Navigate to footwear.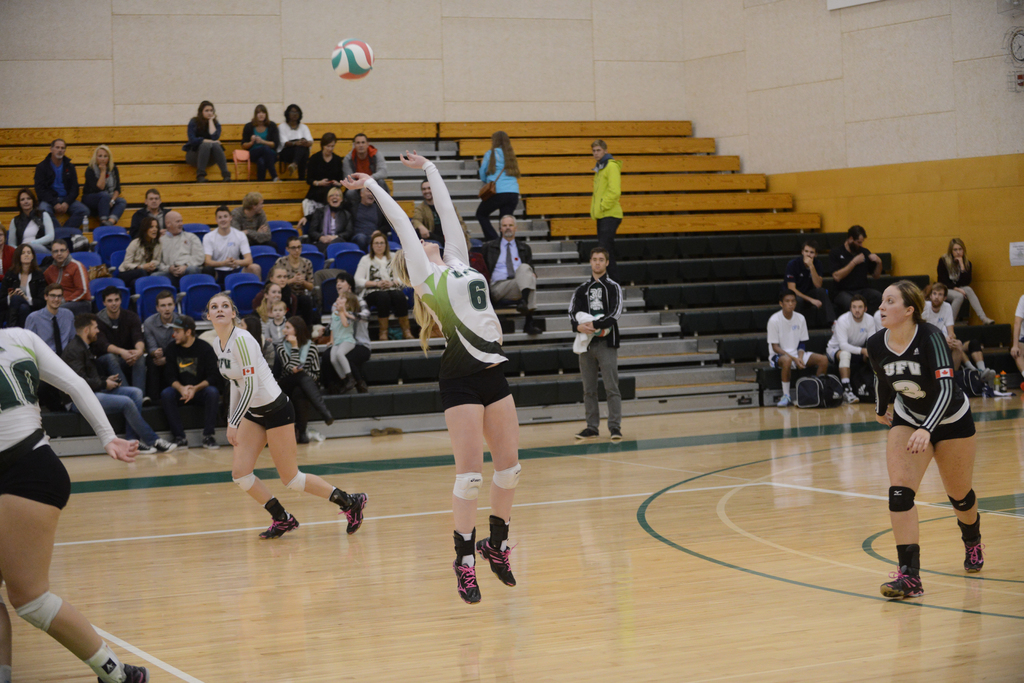
Navigation target: <bbox>516, 298, 529, 314</bbox>.
